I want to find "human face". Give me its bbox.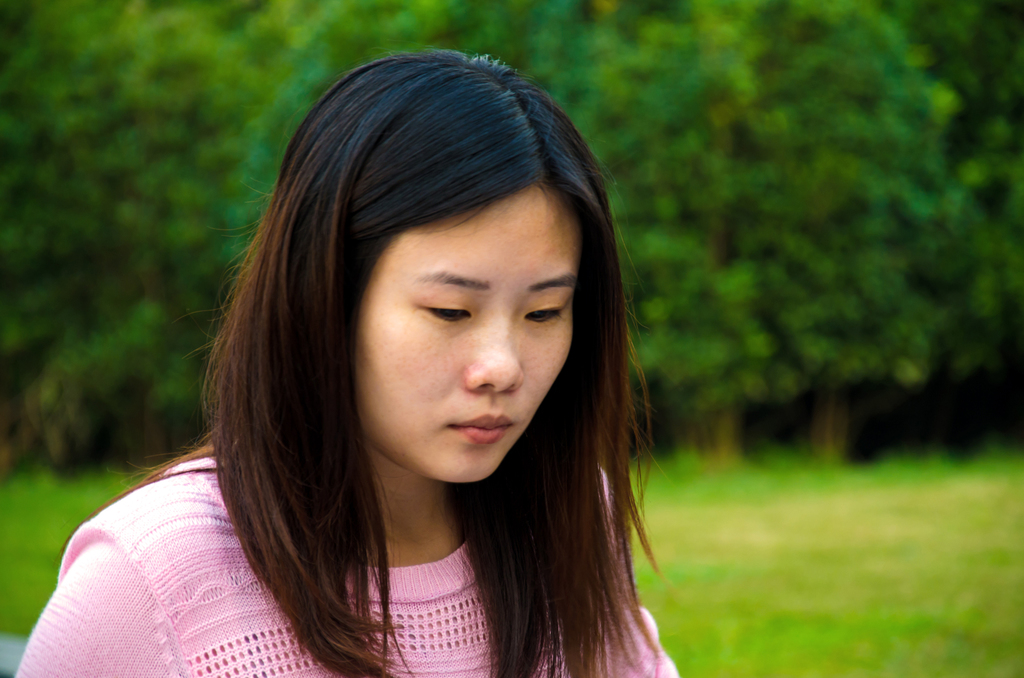
[325,154,570,490].
